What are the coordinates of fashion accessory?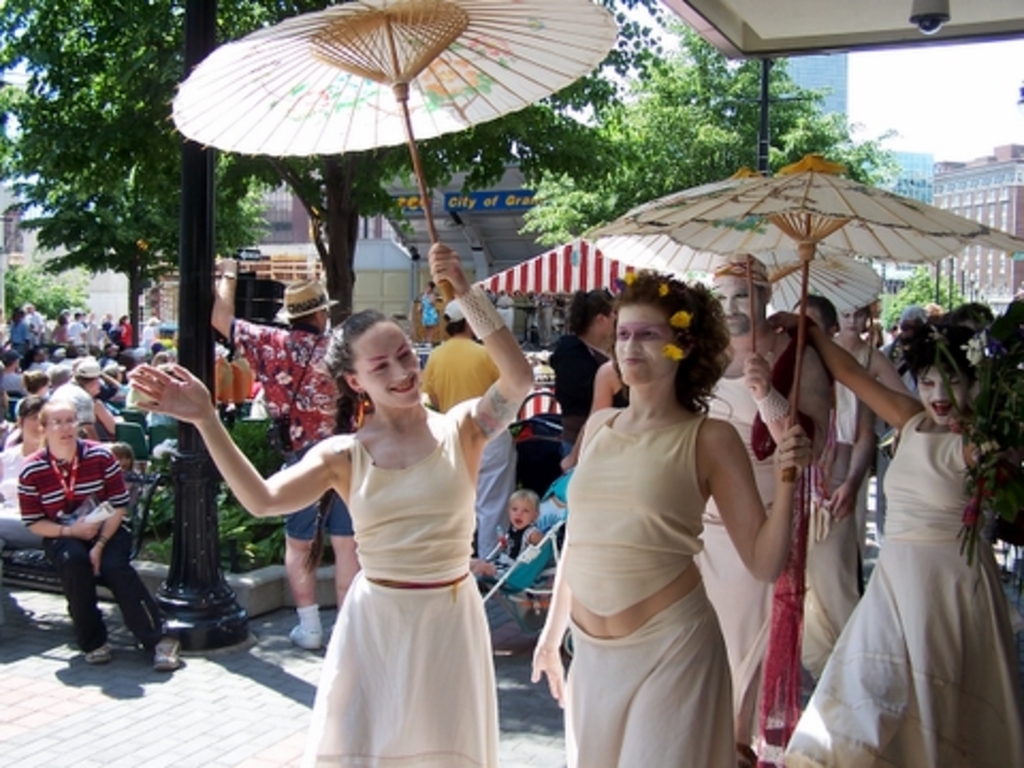
region(610, 273, 698, 358).
